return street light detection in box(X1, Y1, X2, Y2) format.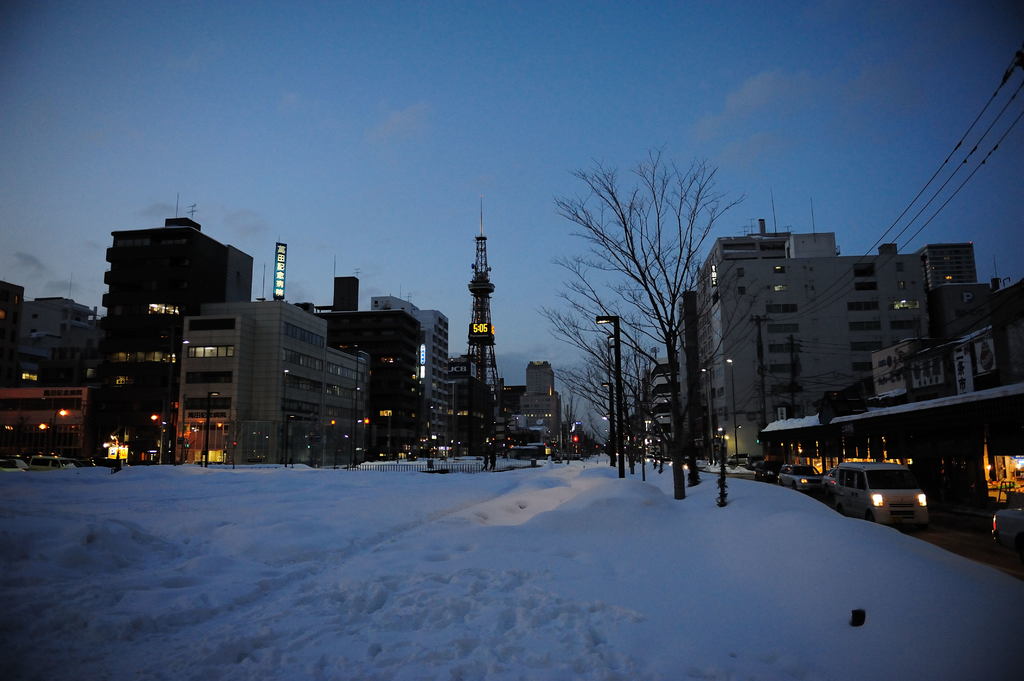
box(699, 369, 715, 465).
